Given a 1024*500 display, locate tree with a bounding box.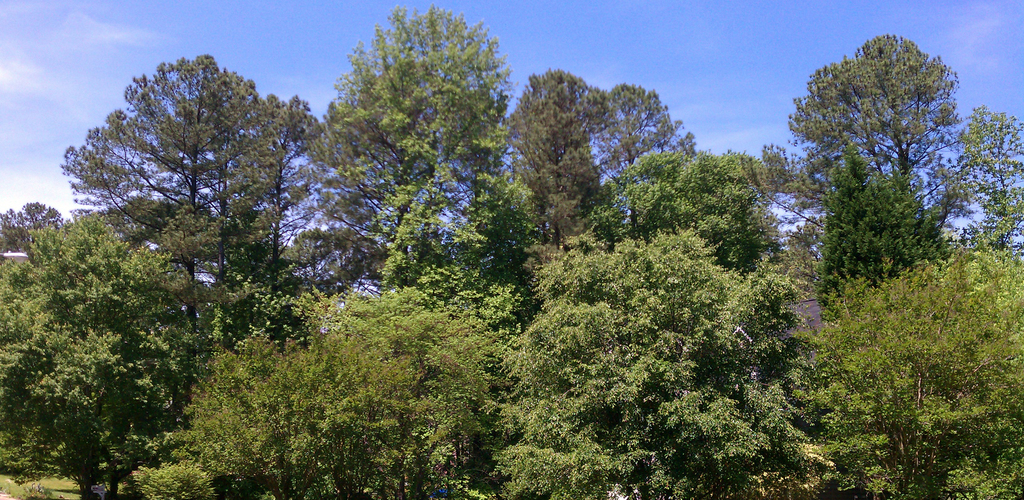
Located: box(620, 142, 803, 279).
